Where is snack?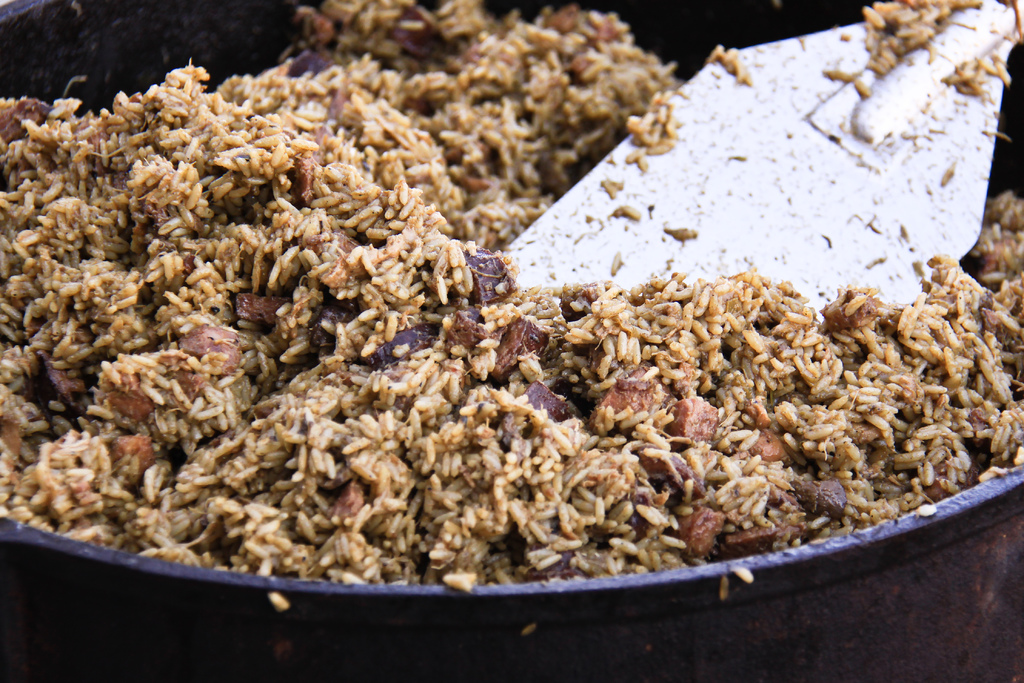
x1=0, y1=49, x2=1023, y2=574.
